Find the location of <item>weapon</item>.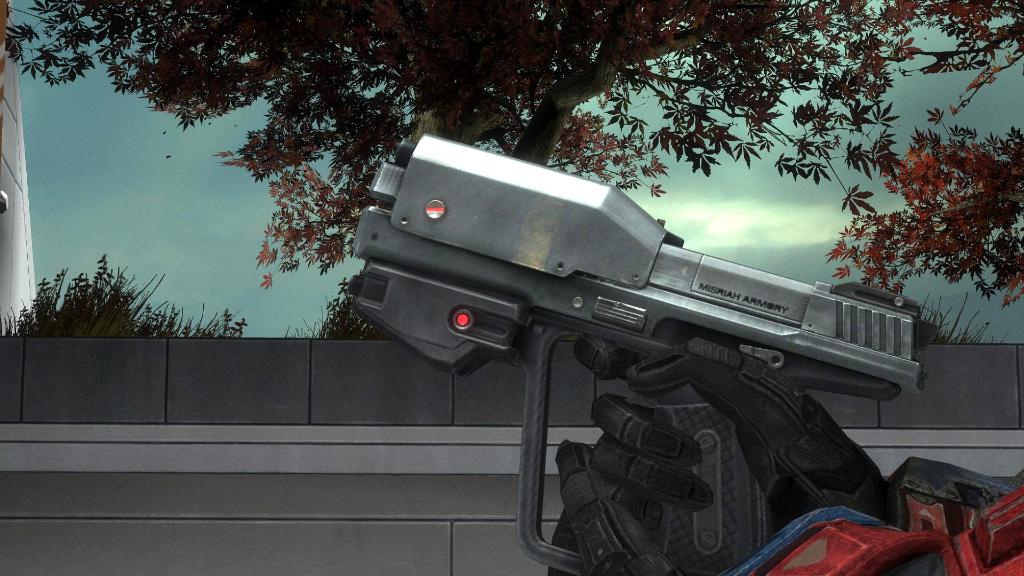
Location: x1=343, y1=120, x2=926, y2=504.
